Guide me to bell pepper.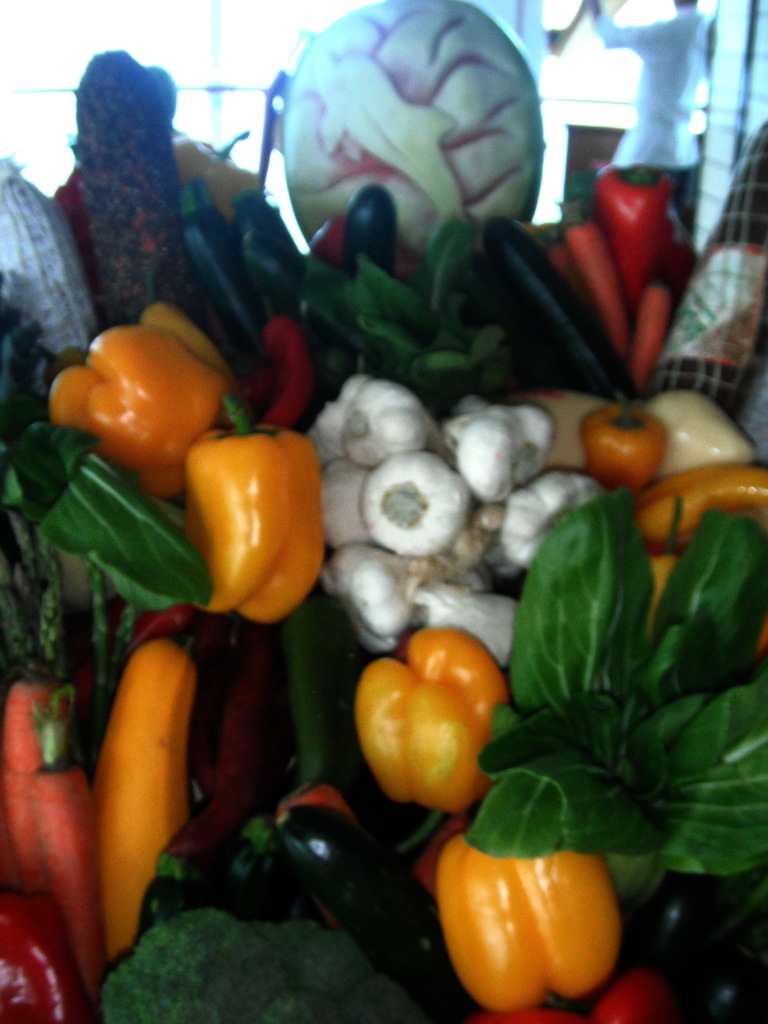
Guidance: x1=186, y1=396, x2=319, y2=628.
